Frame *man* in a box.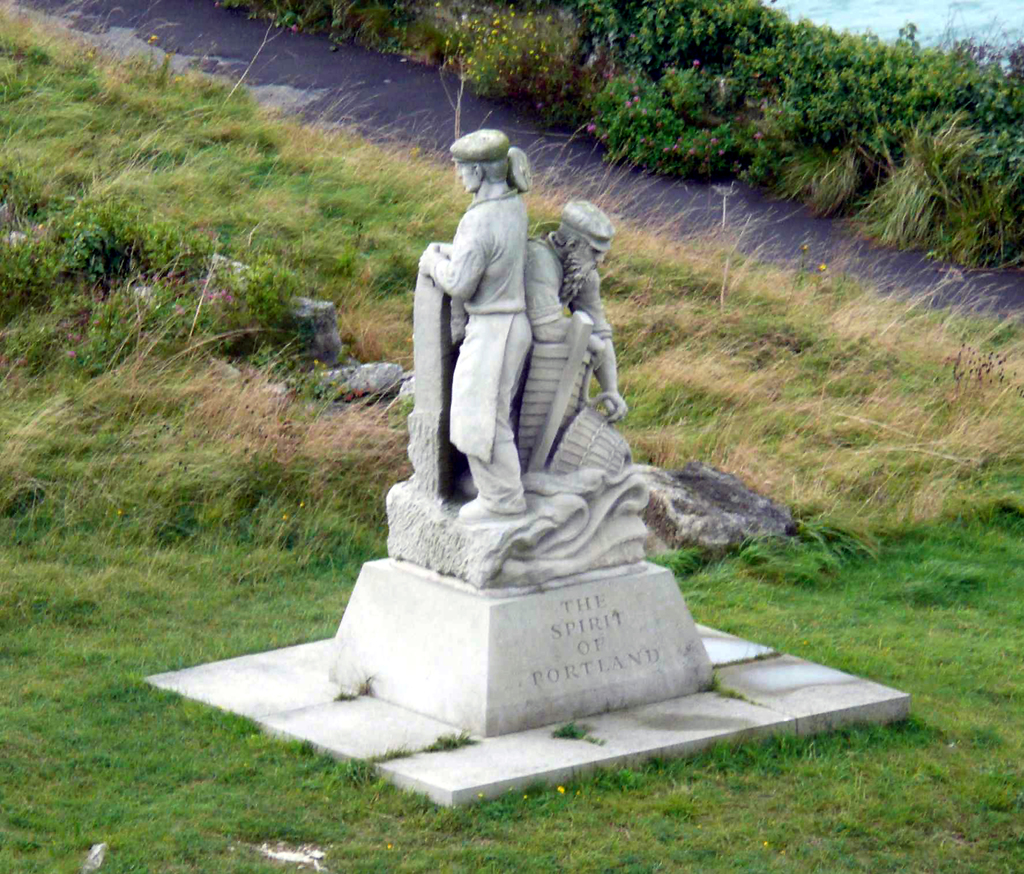
box=[417, 129, 528, 515].
